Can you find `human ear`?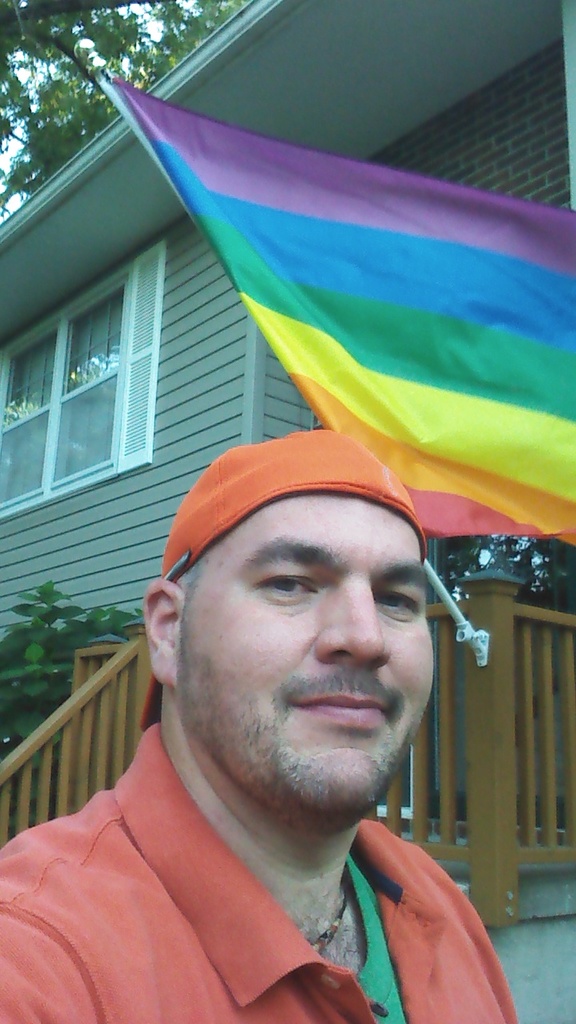
Yes, bounding box: x1=144 y1=585 x2=185 y2=683.
